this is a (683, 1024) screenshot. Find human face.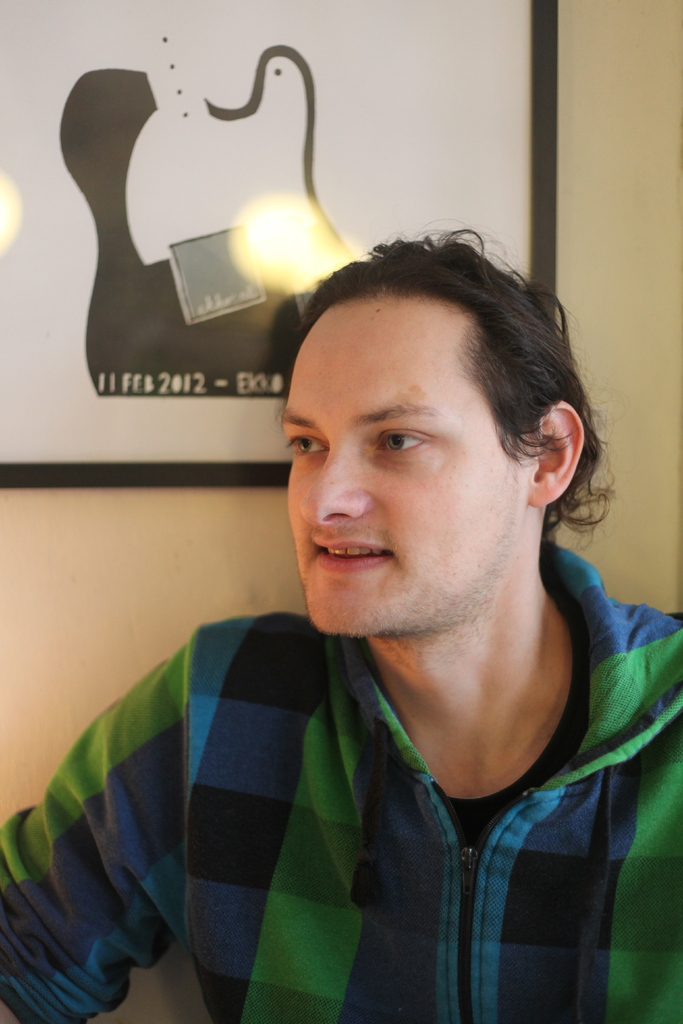
Bounding box: 283,309,517,634.
